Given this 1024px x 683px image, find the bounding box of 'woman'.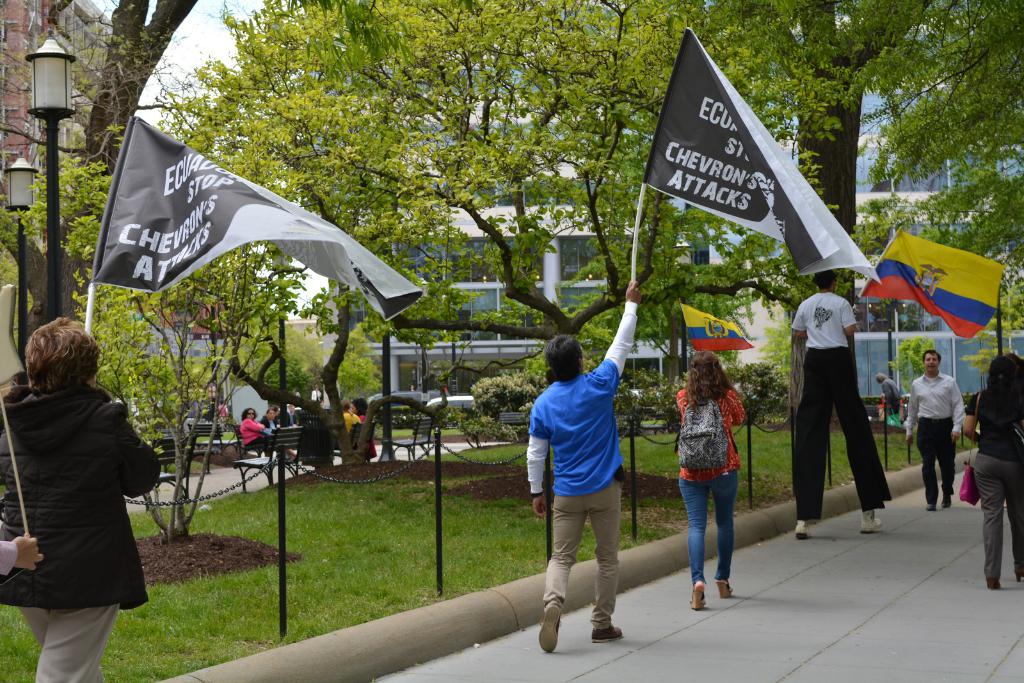
left=260, top=405, right=297, bottom=462.
